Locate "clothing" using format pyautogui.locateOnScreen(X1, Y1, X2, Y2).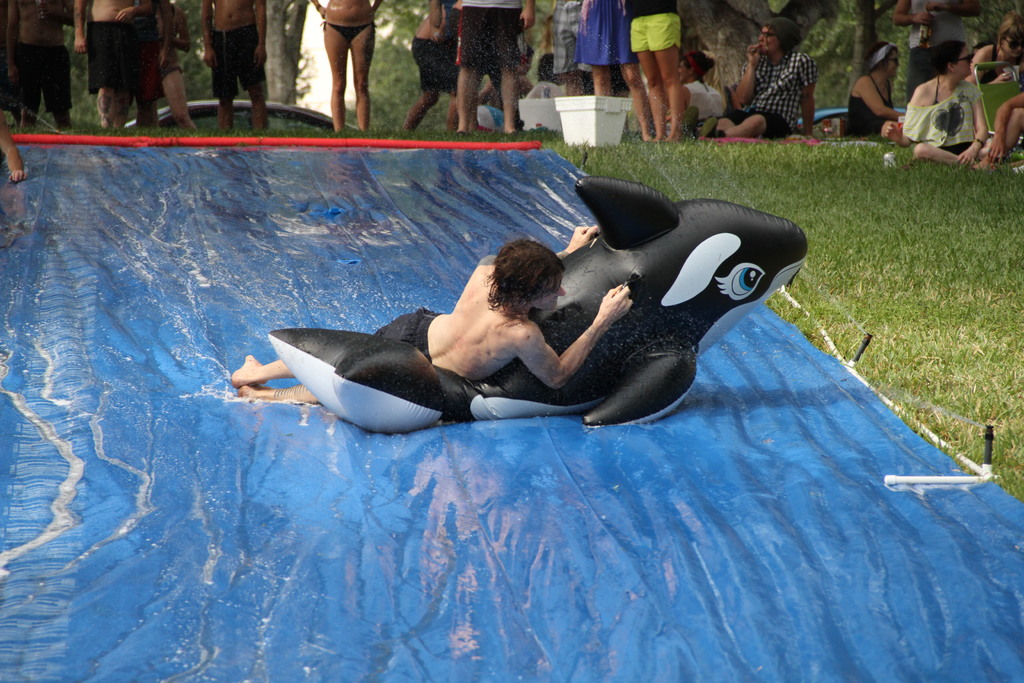
pyautogui.locateOnScreen(211, 26, 273, 101).
